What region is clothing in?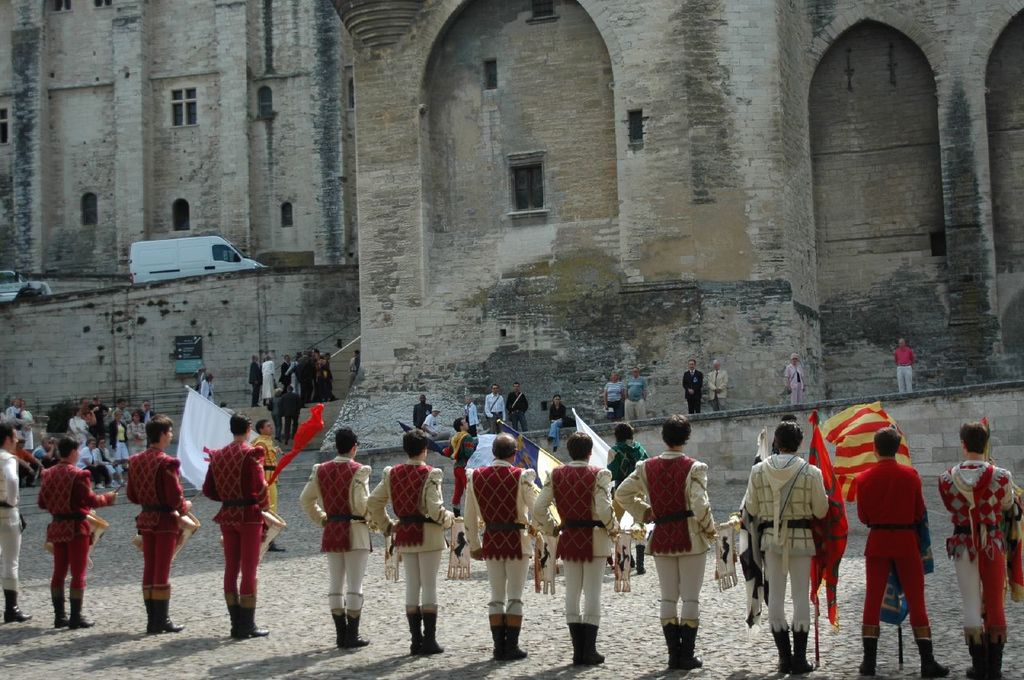
<bbox>284, 393, 301, 440</bbox>.
